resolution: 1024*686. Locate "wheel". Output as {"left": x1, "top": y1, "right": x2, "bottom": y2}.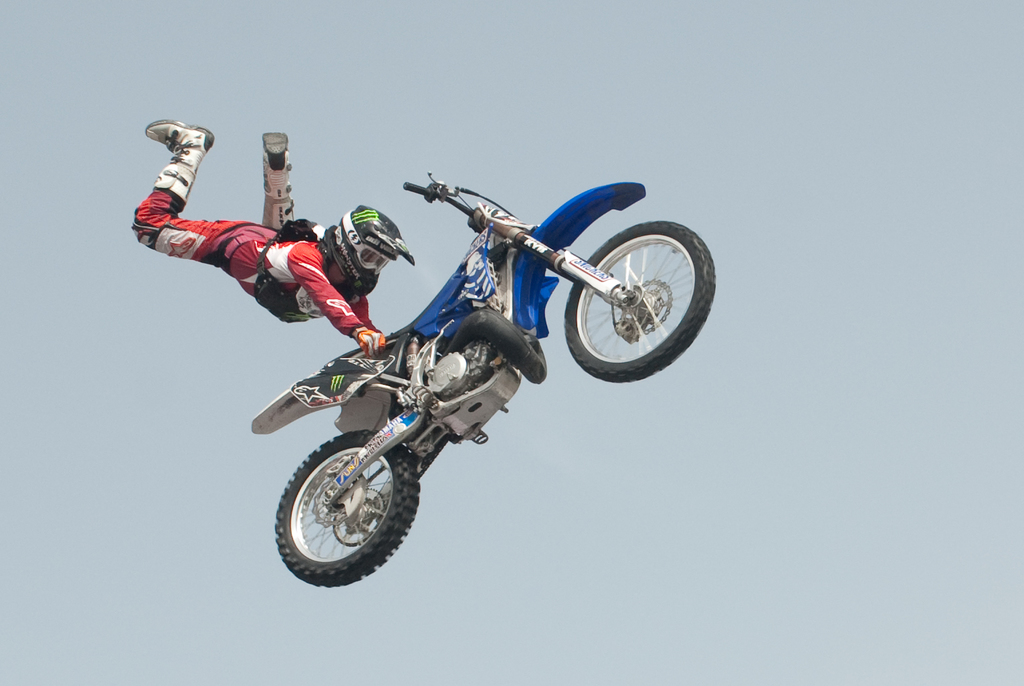
{"left": 272, "top": 427, "right": 423, "bottom": 588}.
